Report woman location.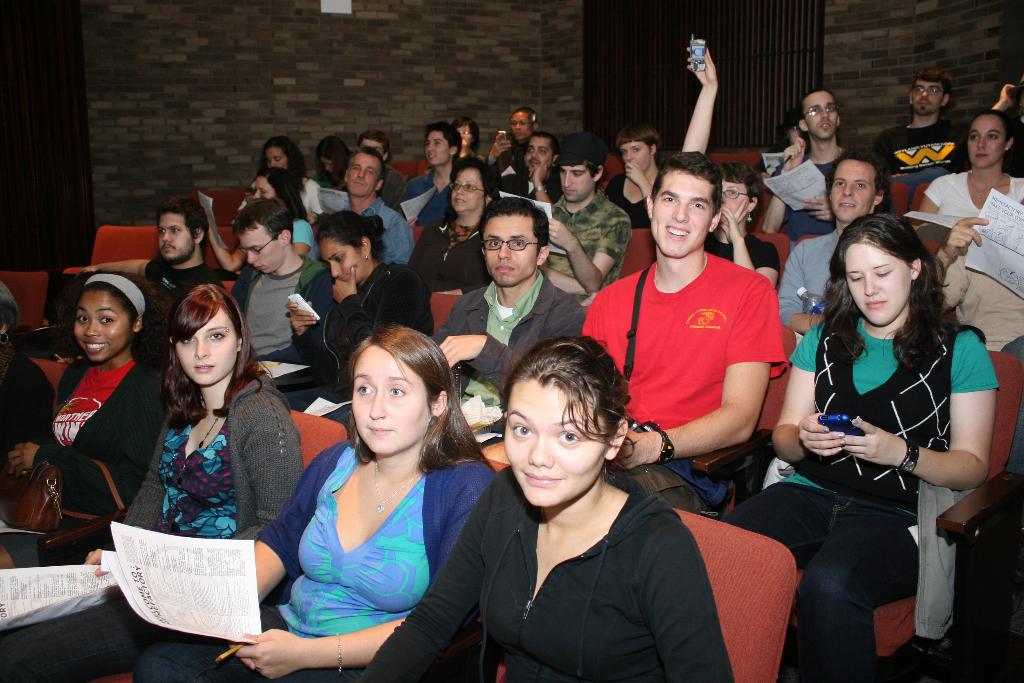
Report: 916,111,1023,240.
